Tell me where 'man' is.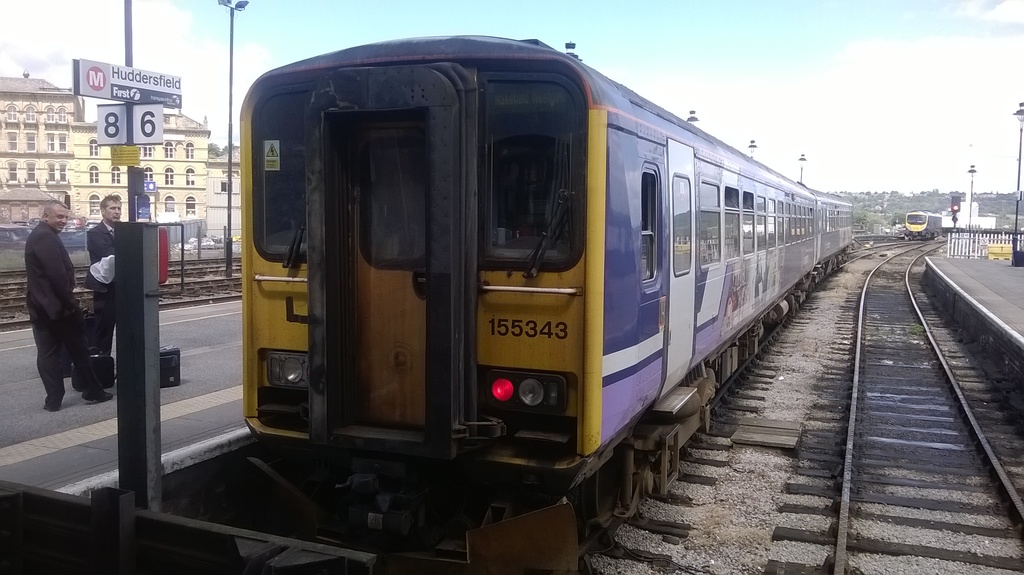
'man' is at Rect(19, 184, 100, 416).
